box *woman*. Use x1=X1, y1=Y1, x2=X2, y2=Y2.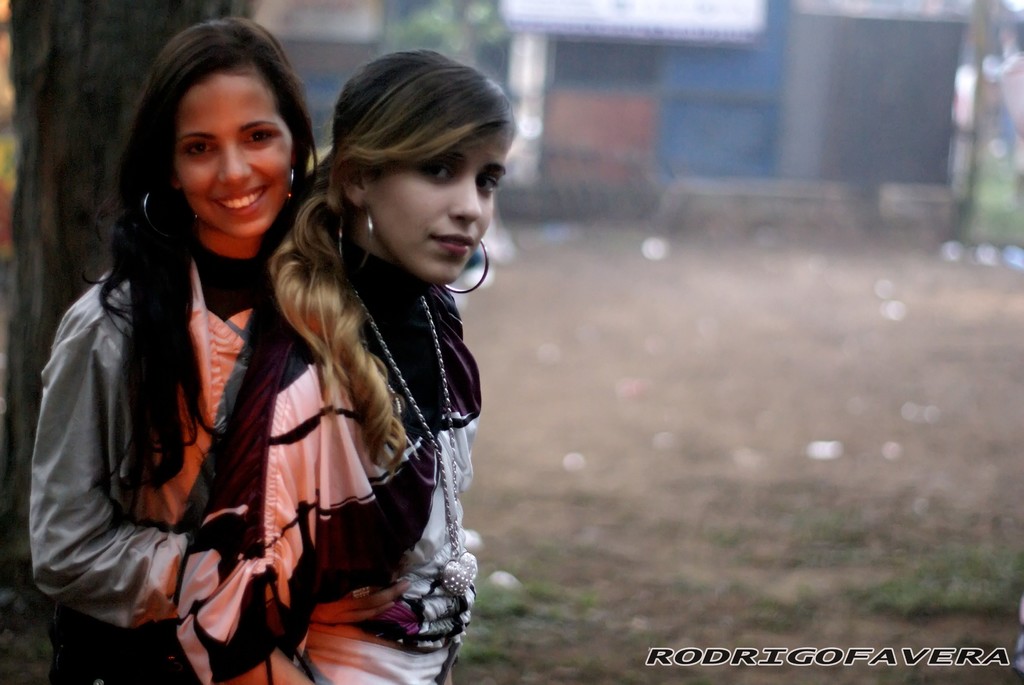
x1=184, y1=49, x2=518, y2=684.
